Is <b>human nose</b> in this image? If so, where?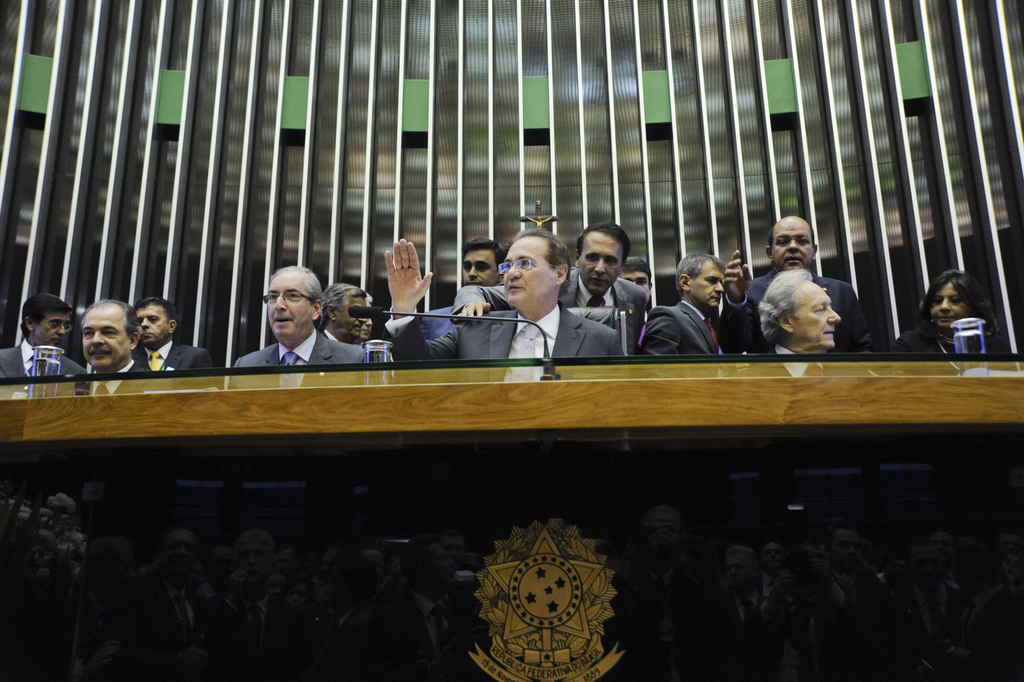
Yes, at bbox(364, 317, 373, 327).
